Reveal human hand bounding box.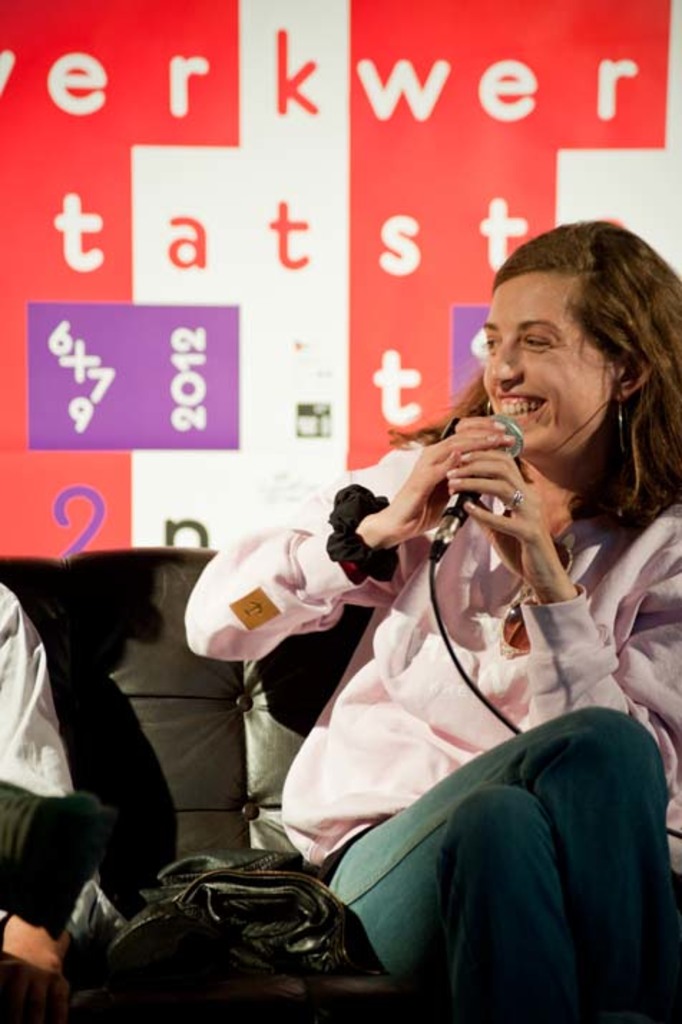
Revealed: [388, 427, 517, 538].
